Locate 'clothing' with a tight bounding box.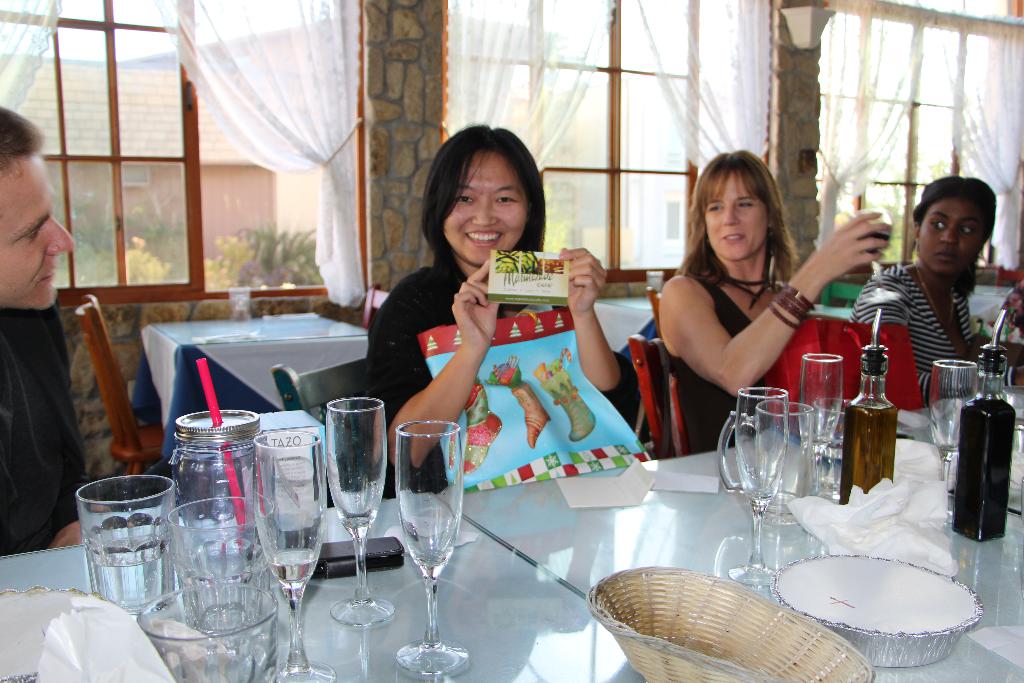
[664, 268, 772, 454].
